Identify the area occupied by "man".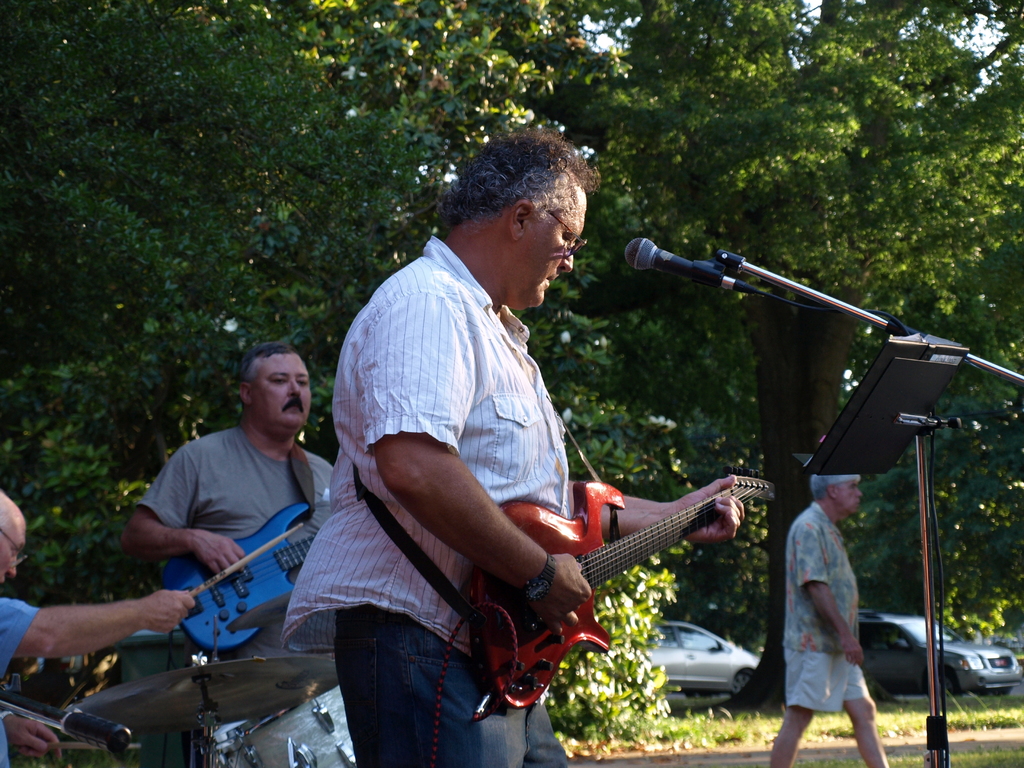
Area: (x1=313, y1=131, x2=713, y2=742).
